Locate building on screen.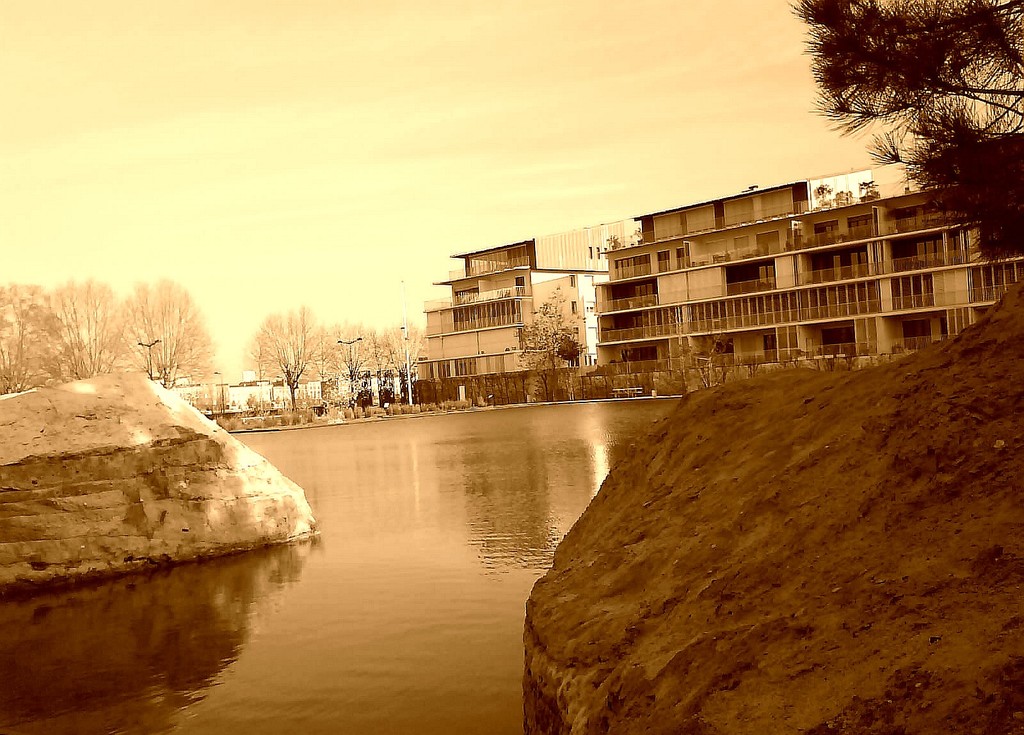
On screen at 416,217,643,399.
